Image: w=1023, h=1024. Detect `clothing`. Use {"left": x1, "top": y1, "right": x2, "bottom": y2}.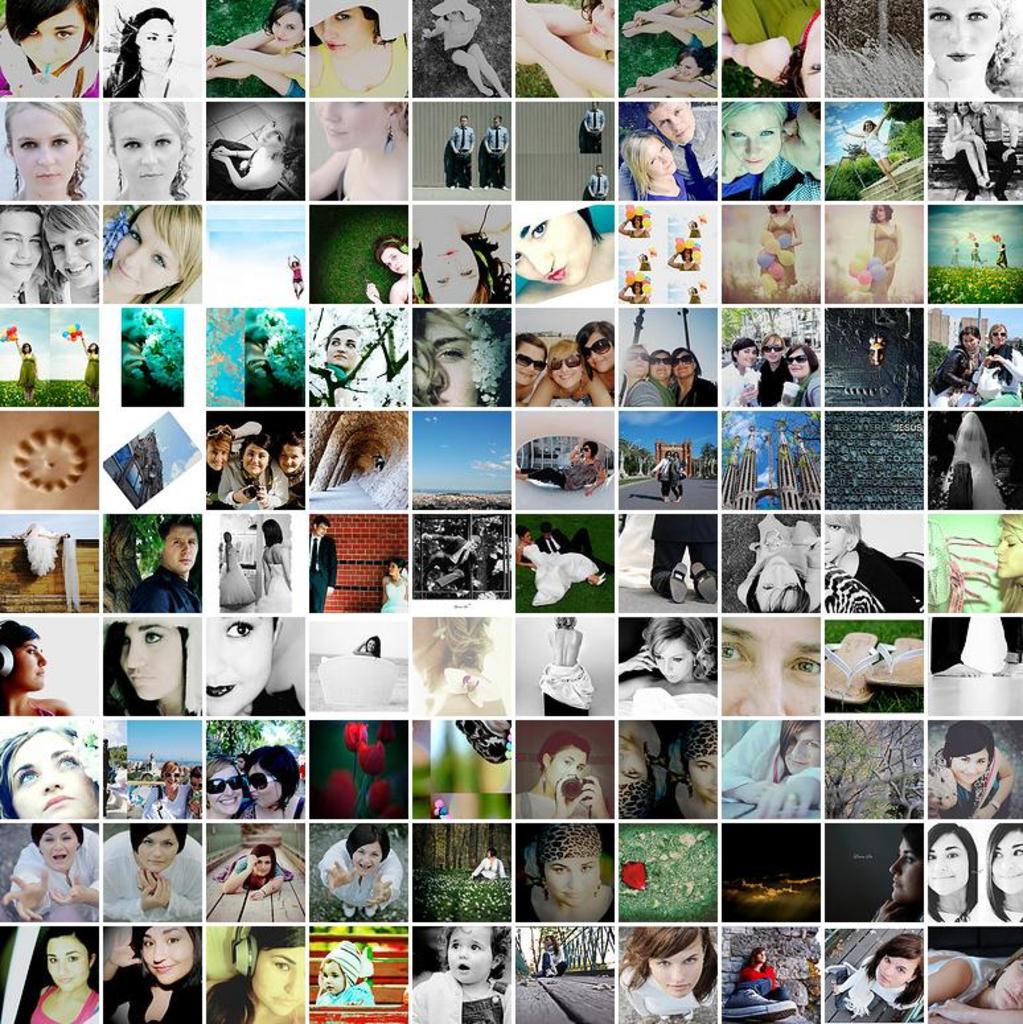
{"left": 722, "top": 0, "right": 823, "bottom": 59}.
